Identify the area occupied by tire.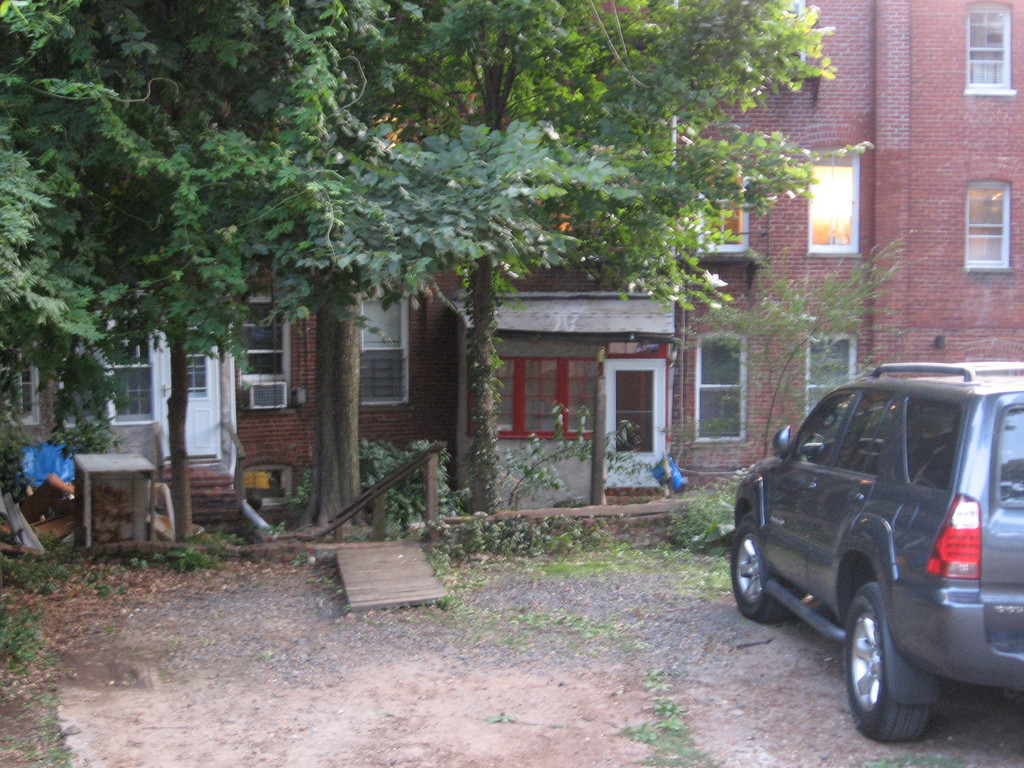
Area: 860, 596, 943, 746.
